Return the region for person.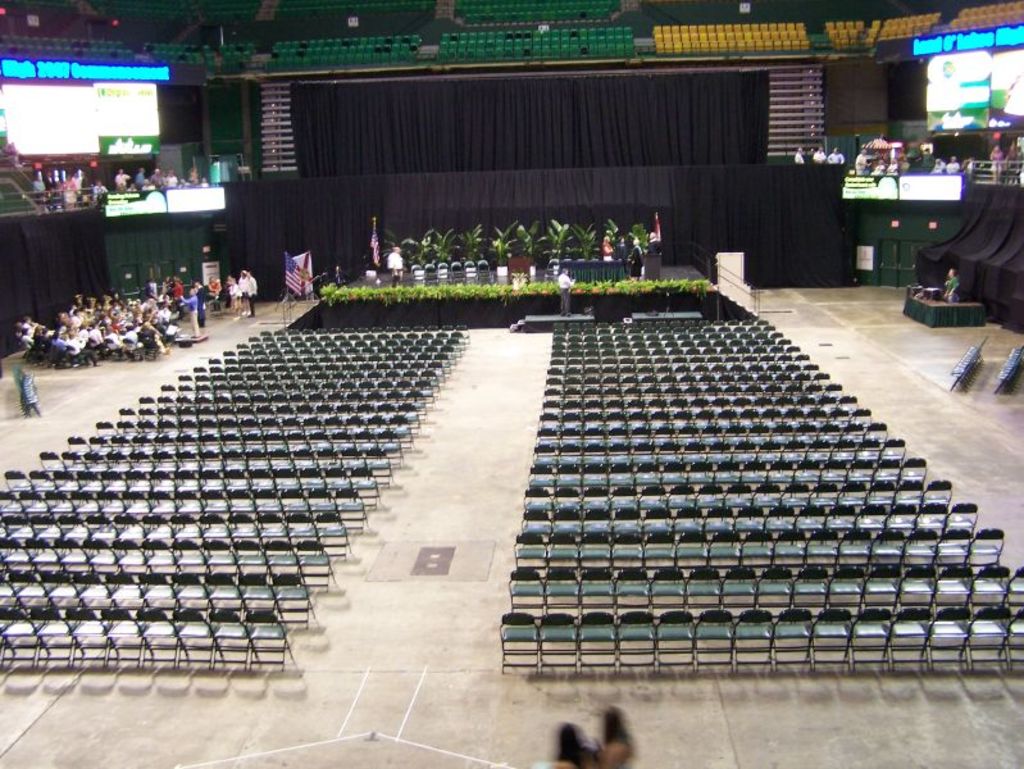
bbox=[628, 237, 643, 281].
